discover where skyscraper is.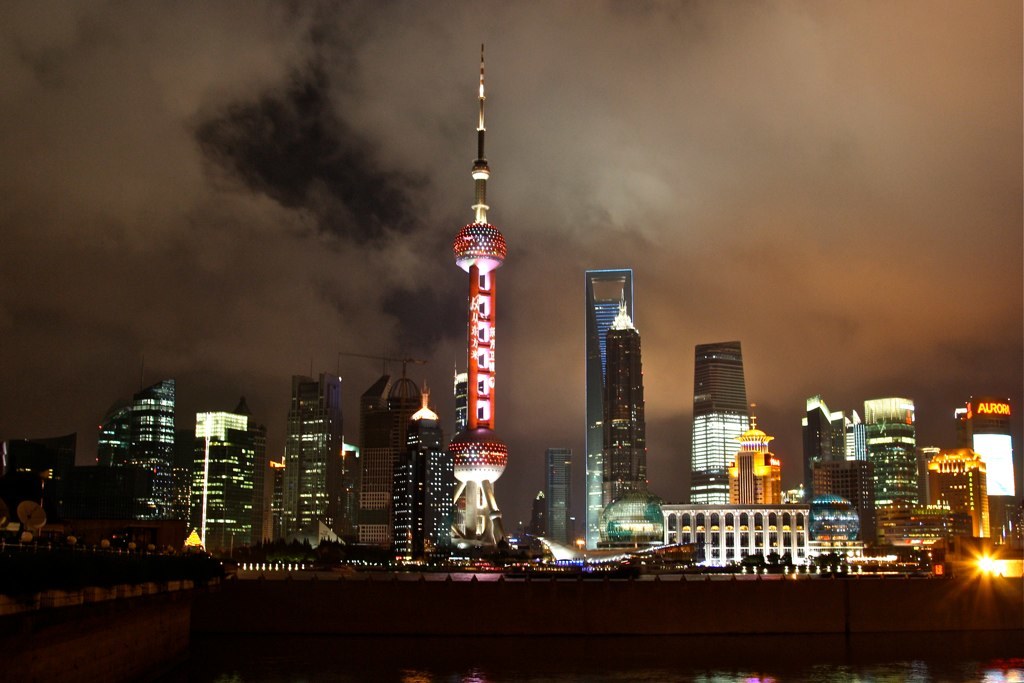
Discovered at x1=958, y1=396, x2=1023, y2=536.
